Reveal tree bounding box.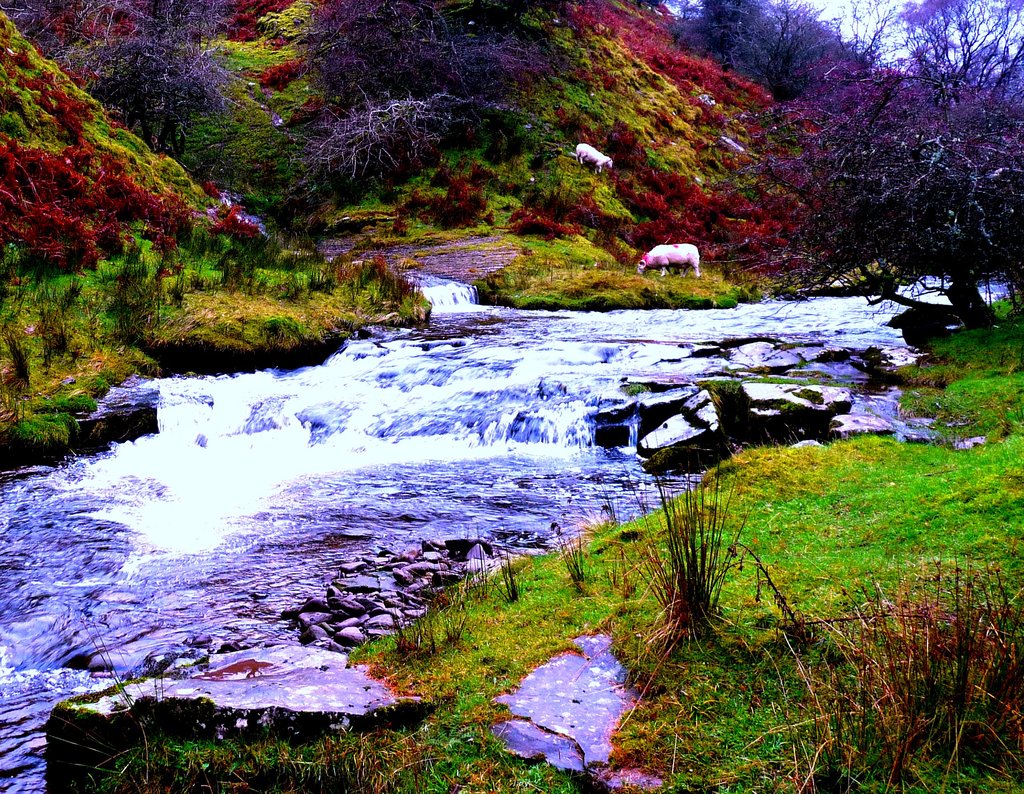
Revealed: 746:35:1018:330.
